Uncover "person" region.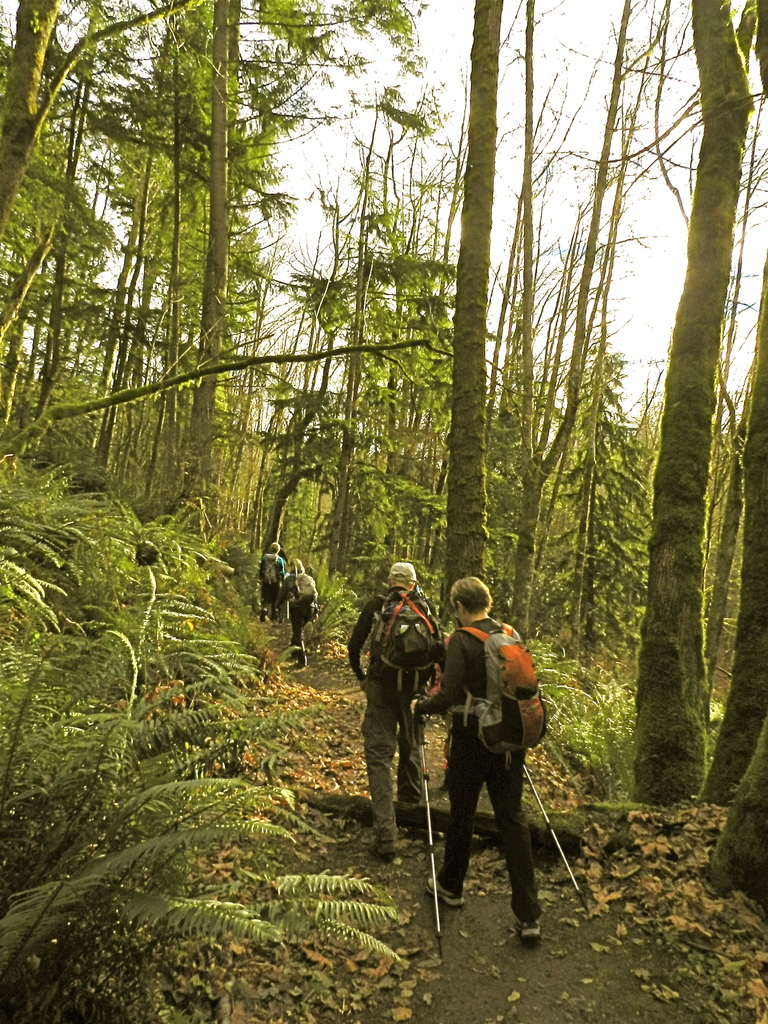
Uncovered: (x1=440, y1=562, x2=552, y2=934).
